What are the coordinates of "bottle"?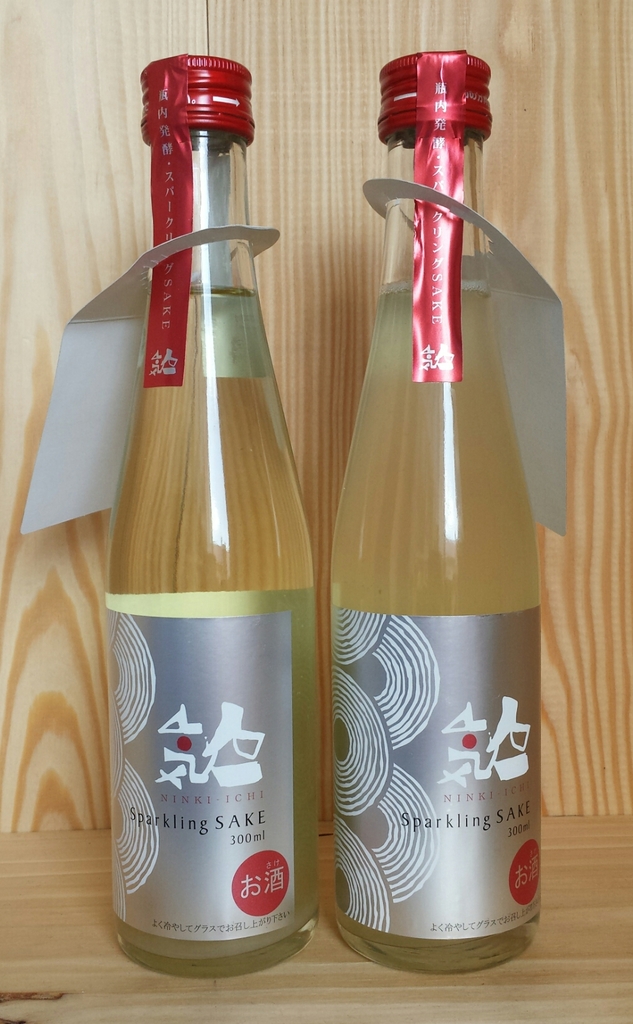
326 49 543 975.
